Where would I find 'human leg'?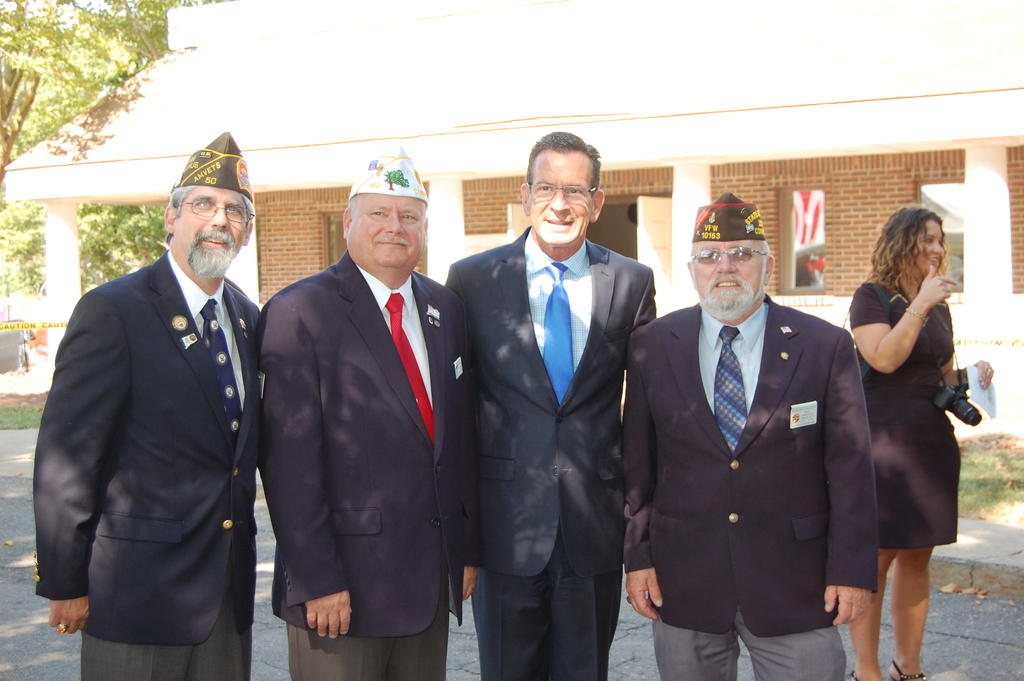
At 655, 627, 736, 680.
